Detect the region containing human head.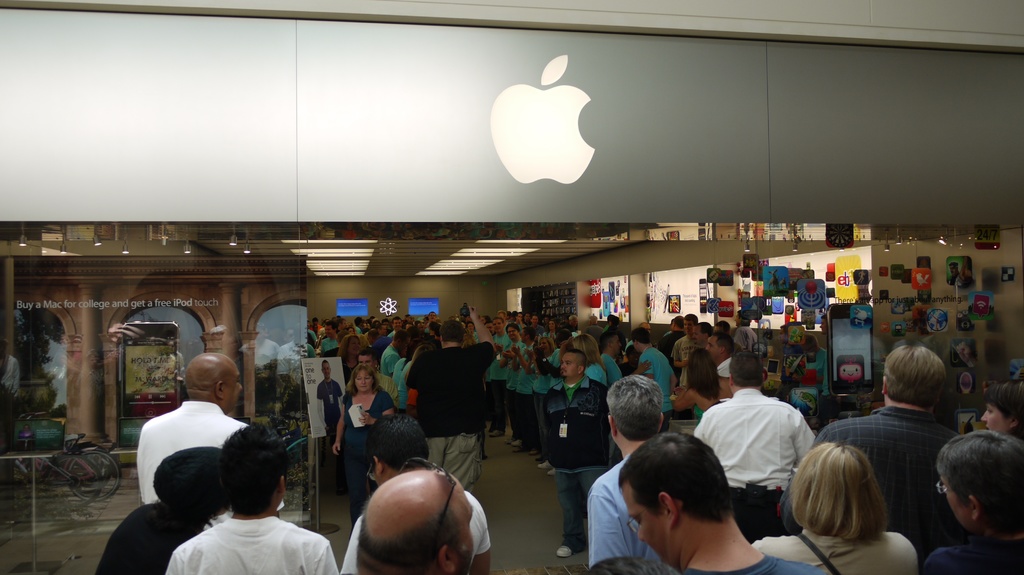
pyautogui.locateOnScreen(393, 330, 410, 349).
